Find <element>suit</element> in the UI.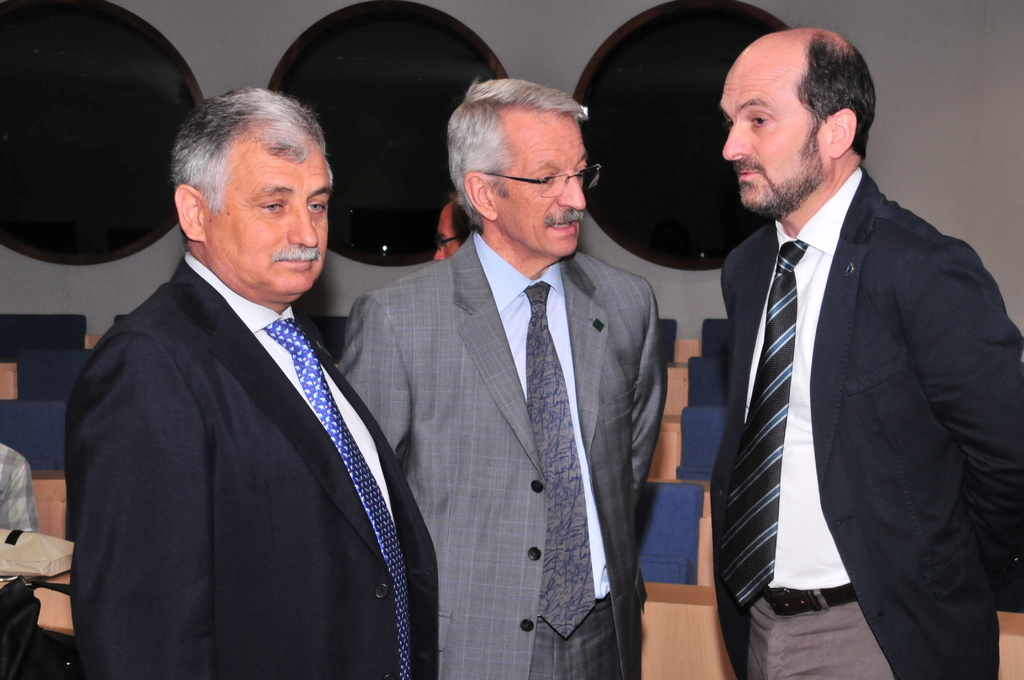
UI element at <bbox>72, 248, 439, 679</bbox>.
